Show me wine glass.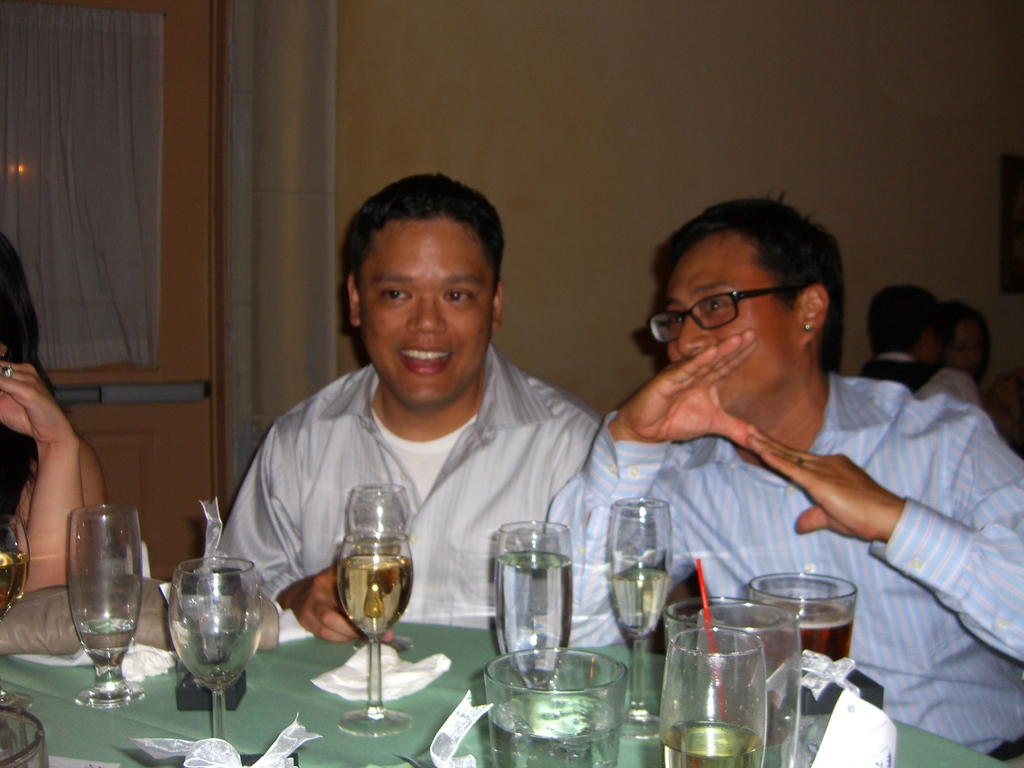
wine glass is here: left=611, top=502, right=668, bottom=737.
